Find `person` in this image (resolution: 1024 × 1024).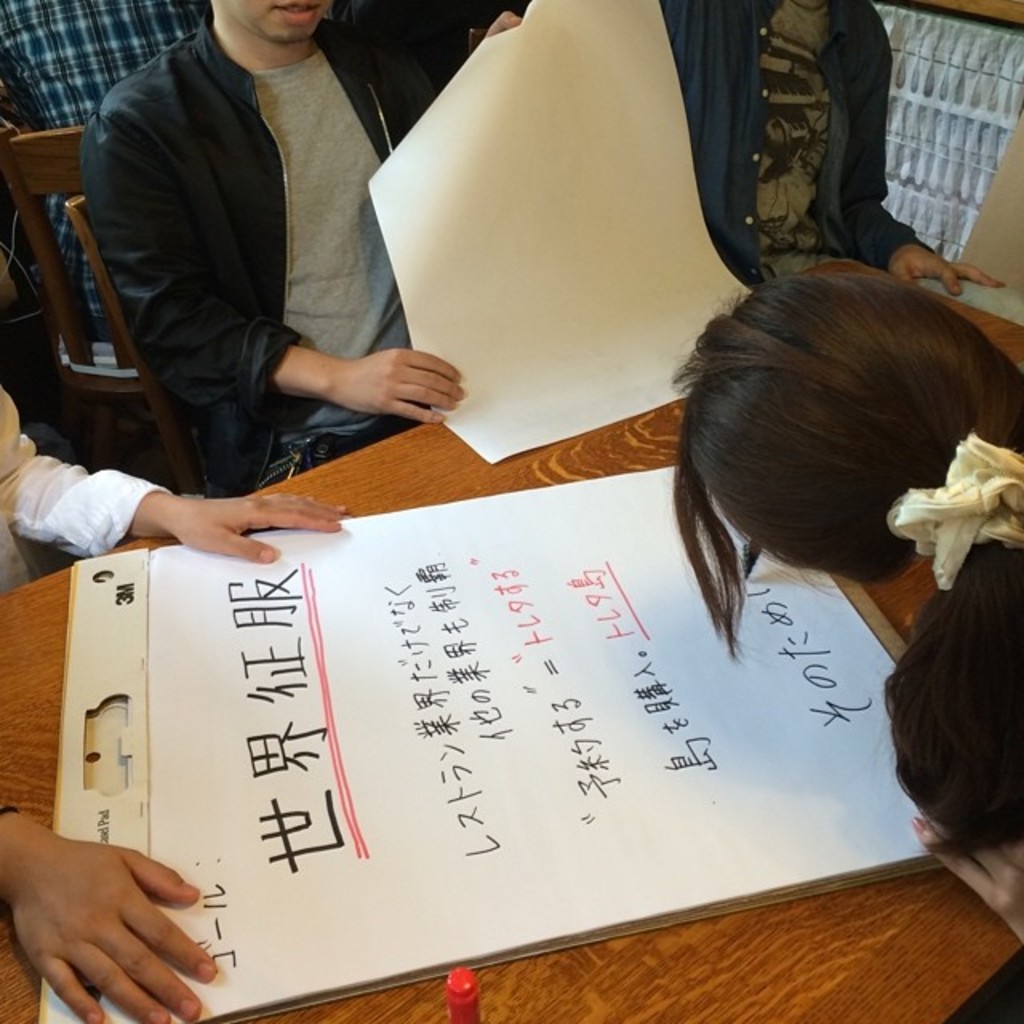
{"left": 674, "top": 267, "right": 1022, "bottom": 842}.
